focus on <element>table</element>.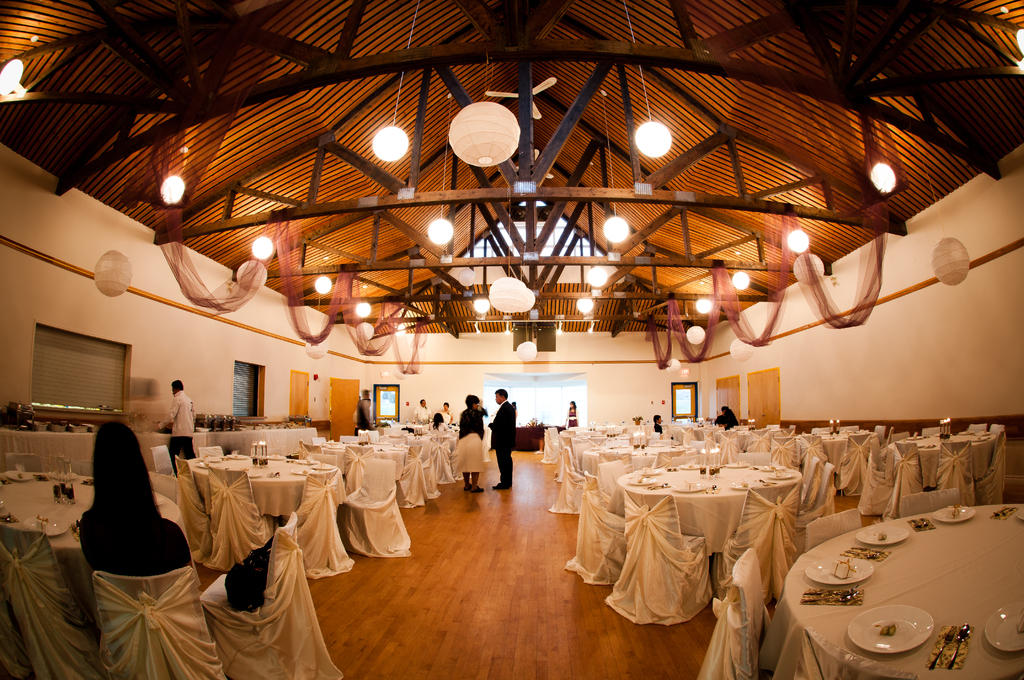
Focused at <region>0, 471, 184, 627</region>.
